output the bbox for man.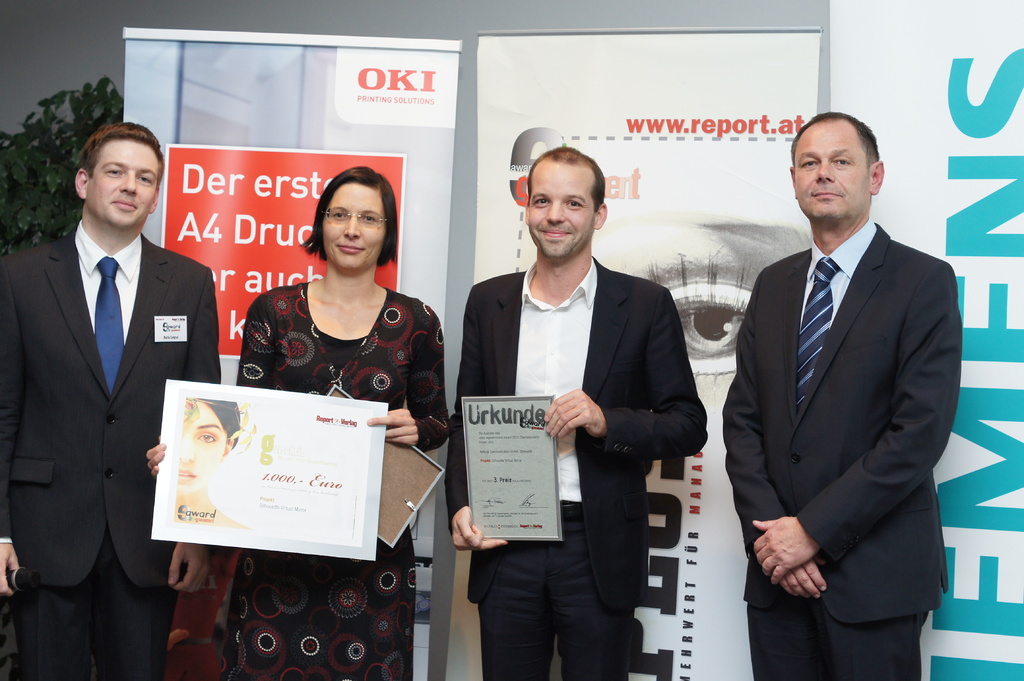
446:155:708:680.
